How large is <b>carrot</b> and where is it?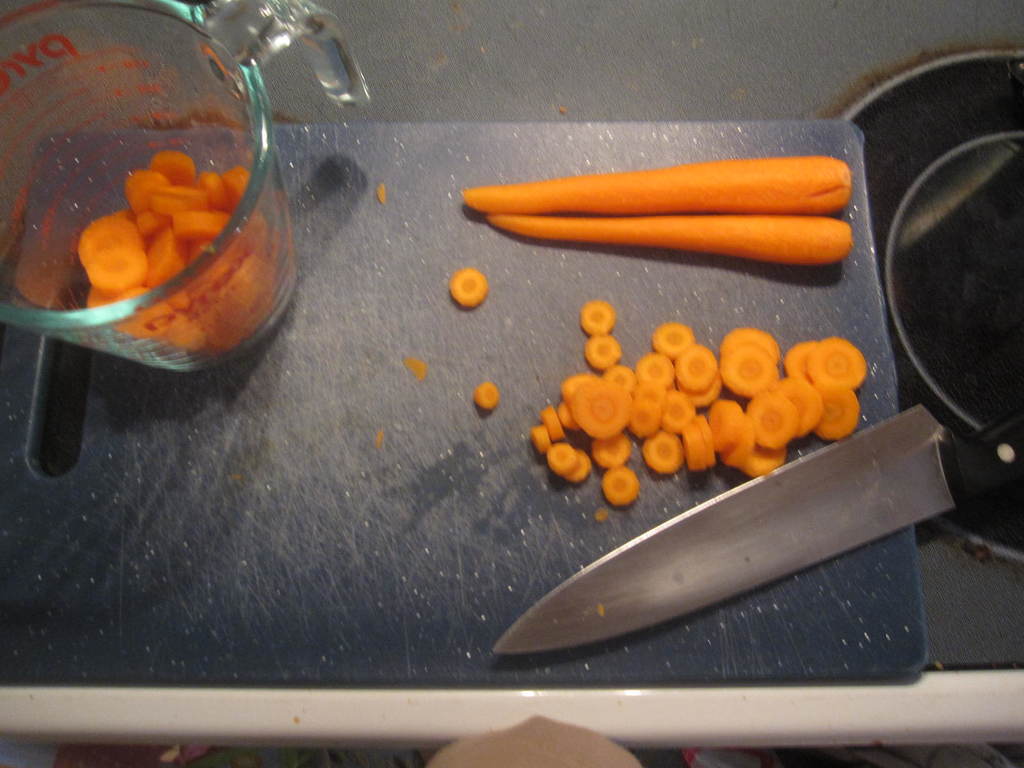
Bounding box: locate(489, 216, 851, 265).
